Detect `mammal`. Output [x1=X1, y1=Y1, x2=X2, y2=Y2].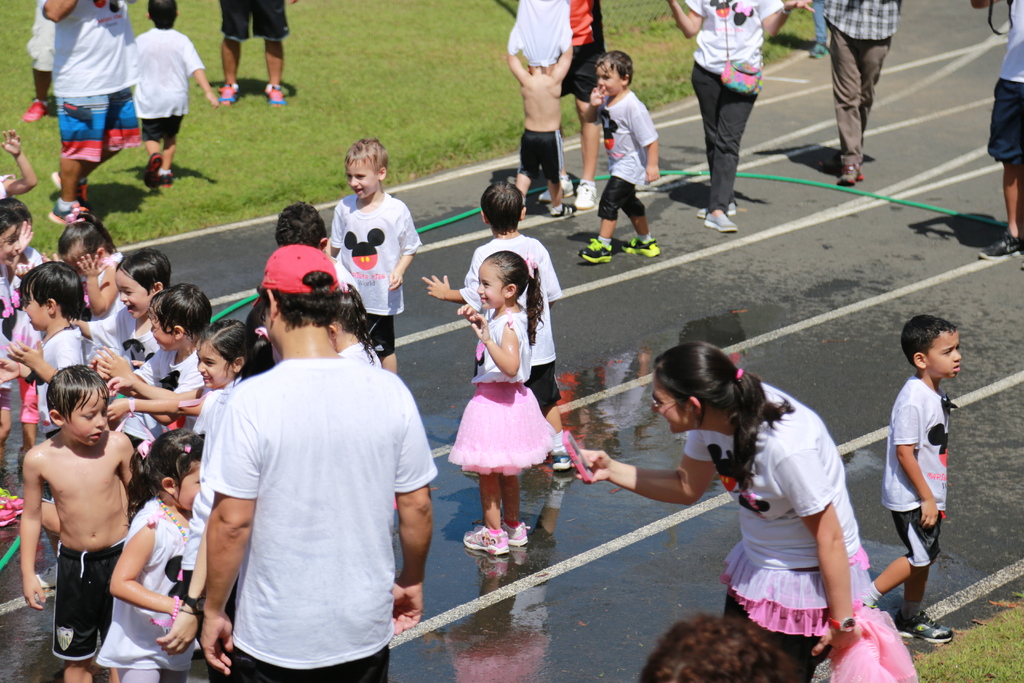
[x1=821, y1=0, x2=906, y2=186].
